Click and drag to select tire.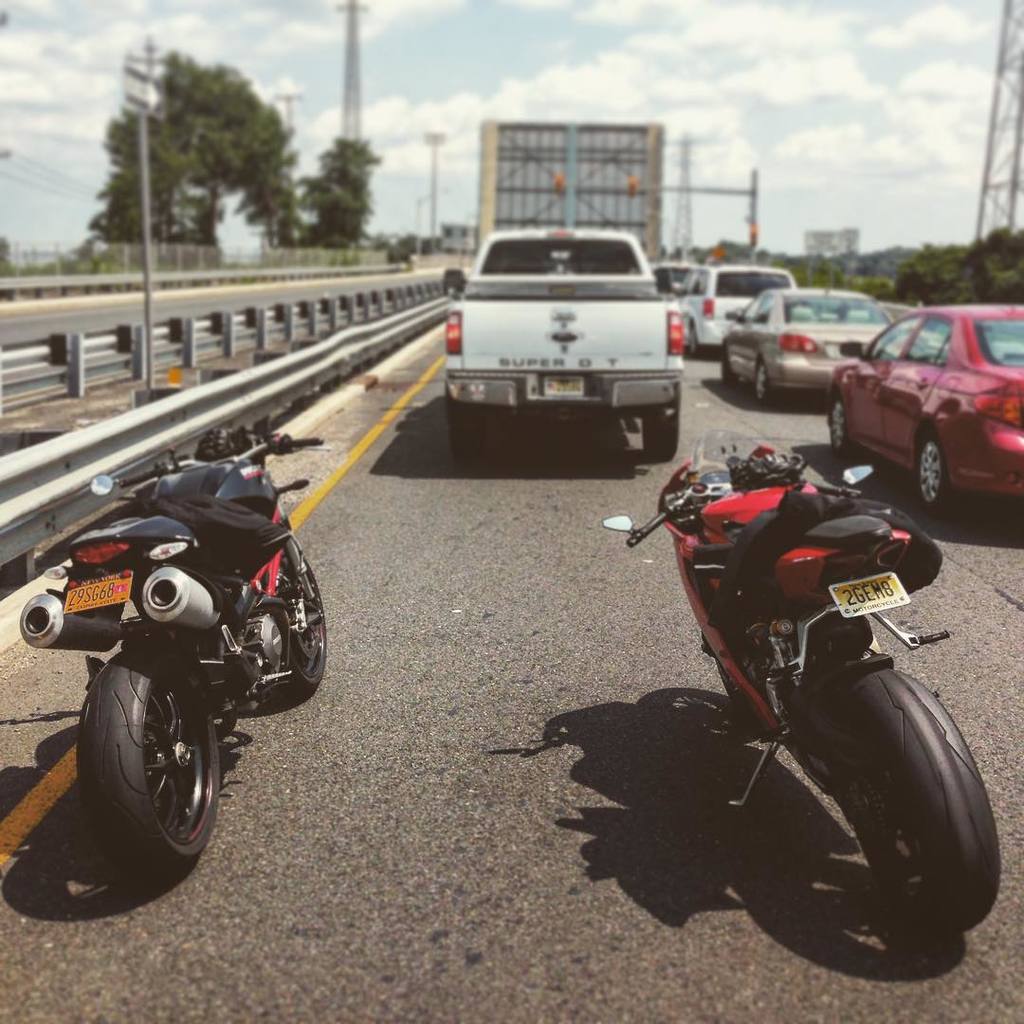
Selection: x1=757, y1=357, x2=779, y2=405.
